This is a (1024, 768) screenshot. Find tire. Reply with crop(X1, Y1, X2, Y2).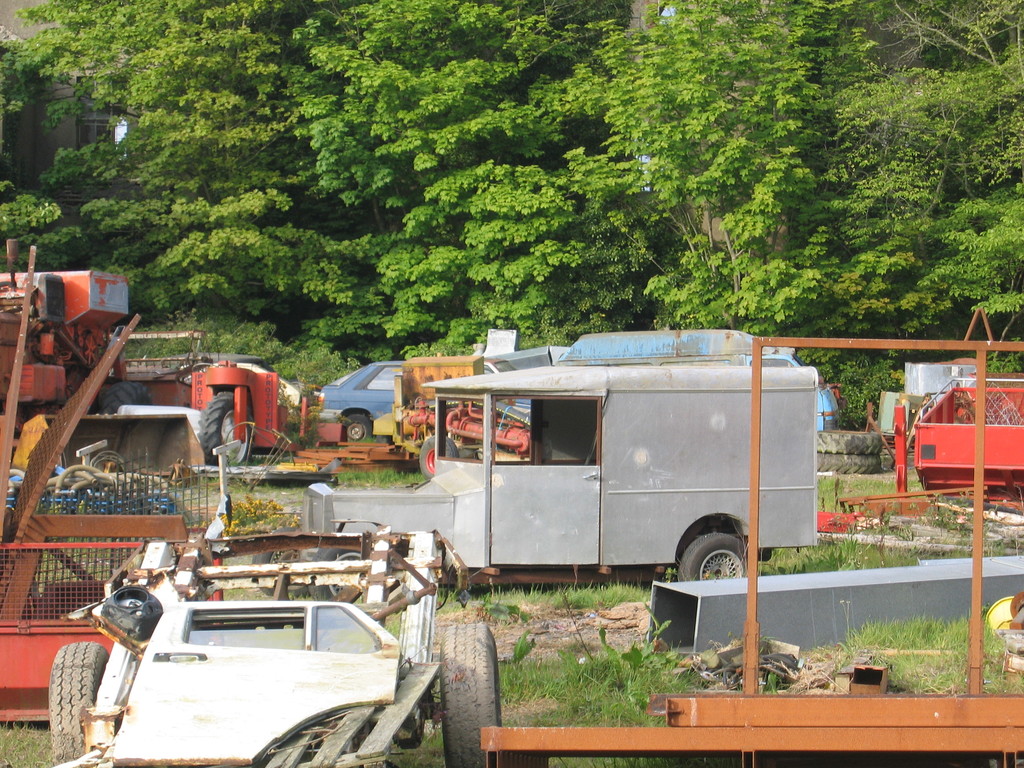
crop(816, 429, 885, 456).
